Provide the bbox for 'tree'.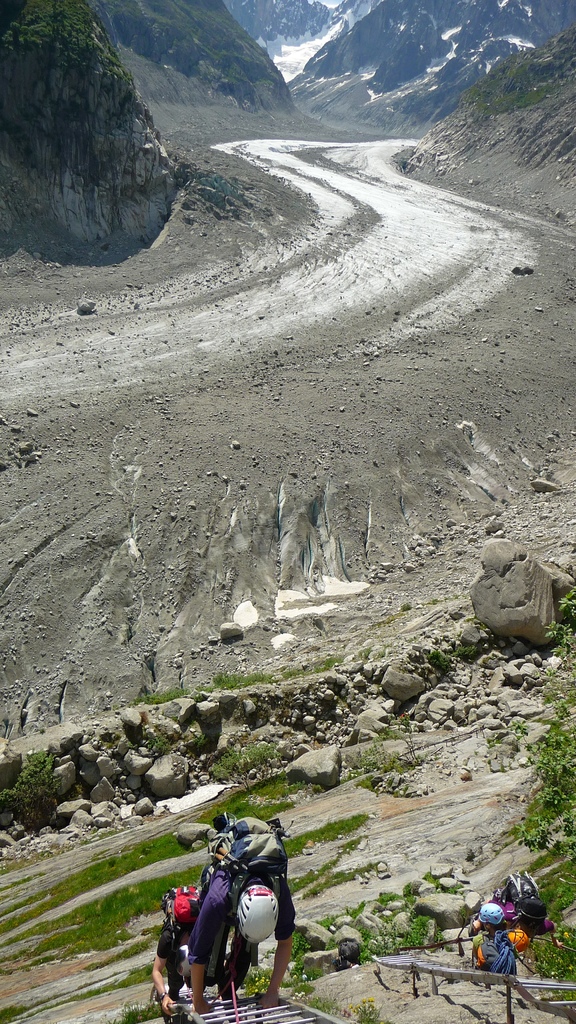
[508,703,575,848].
